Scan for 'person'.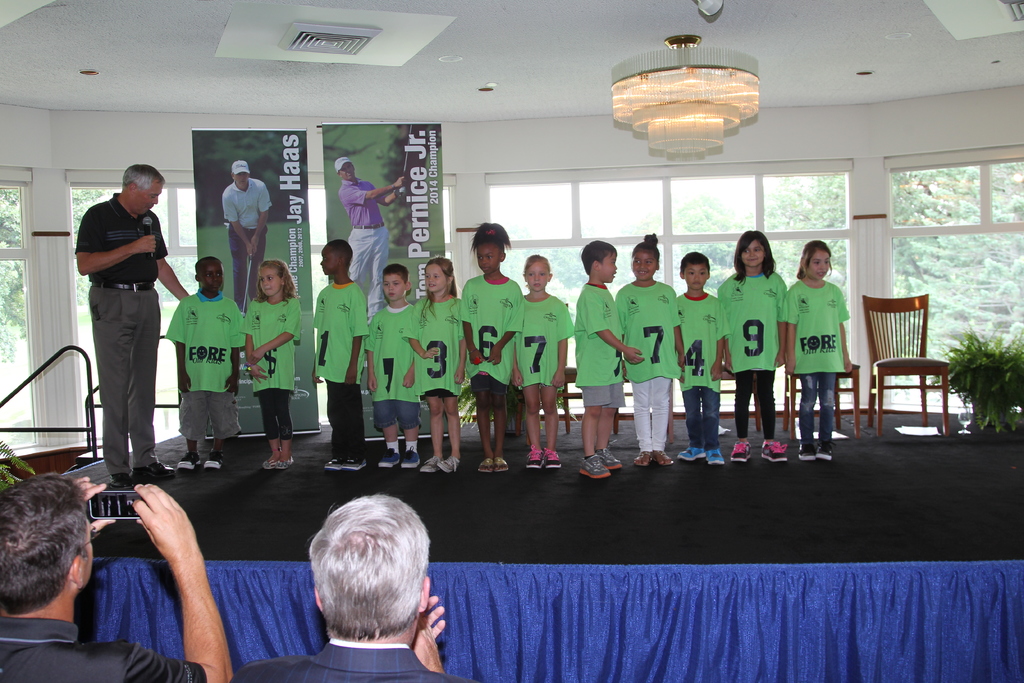
Scan result: left=221, top=159, right=275, bottom=304.
